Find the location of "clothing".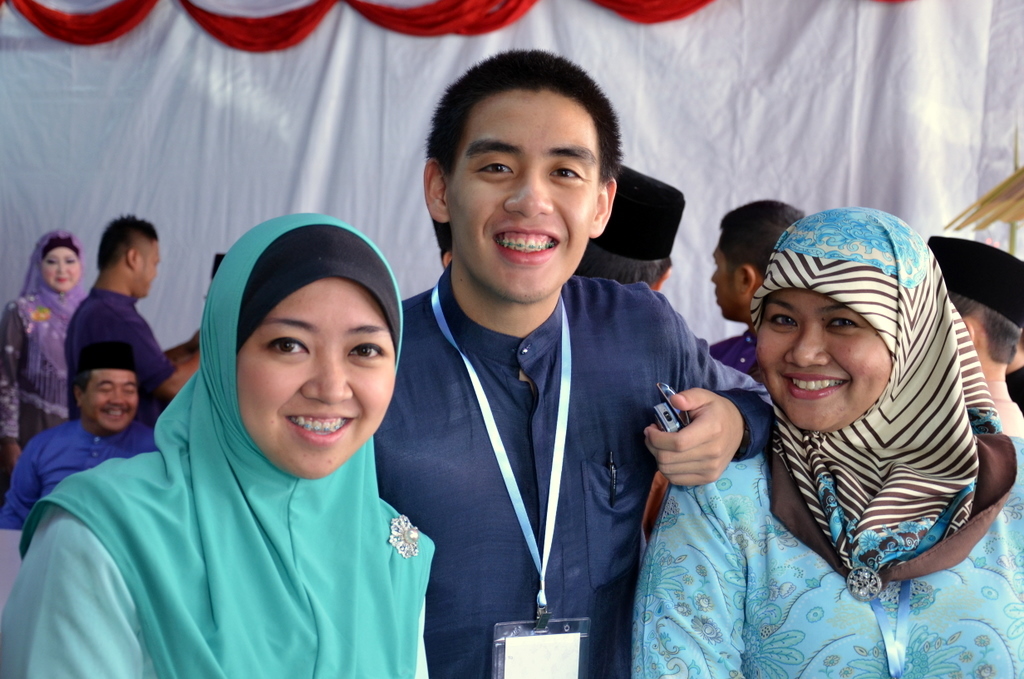
Location: bbox(62, 285, 168, 425).
